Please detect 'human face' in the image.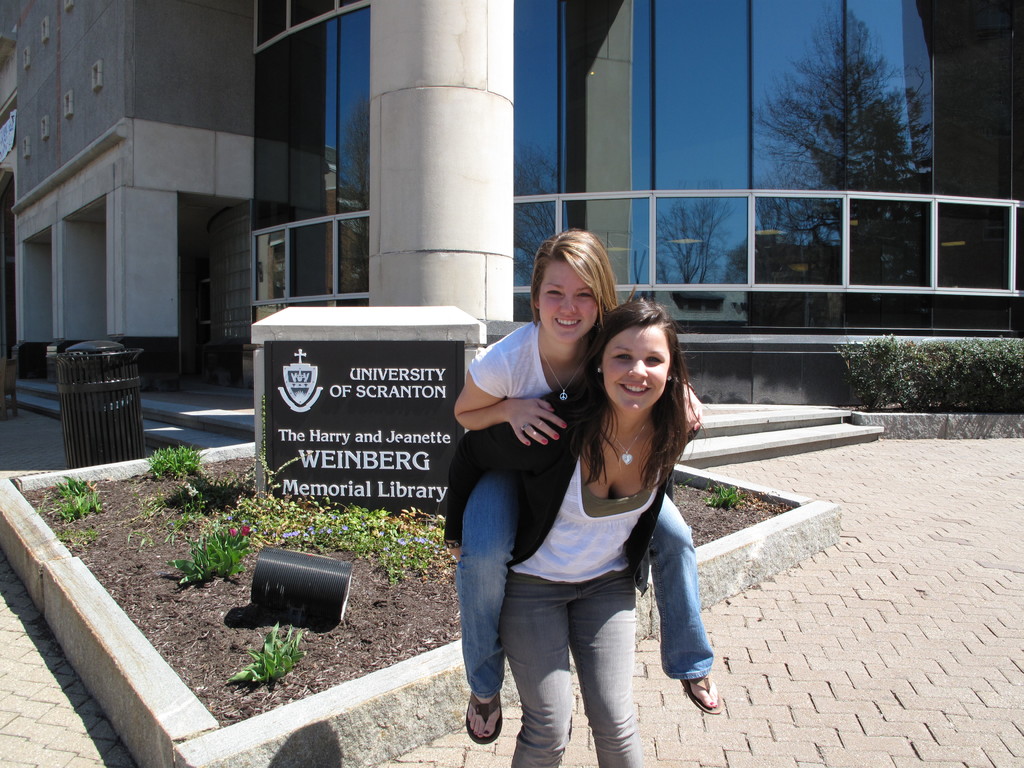
<bbox>601, 323, 671, 412</bbox>.
